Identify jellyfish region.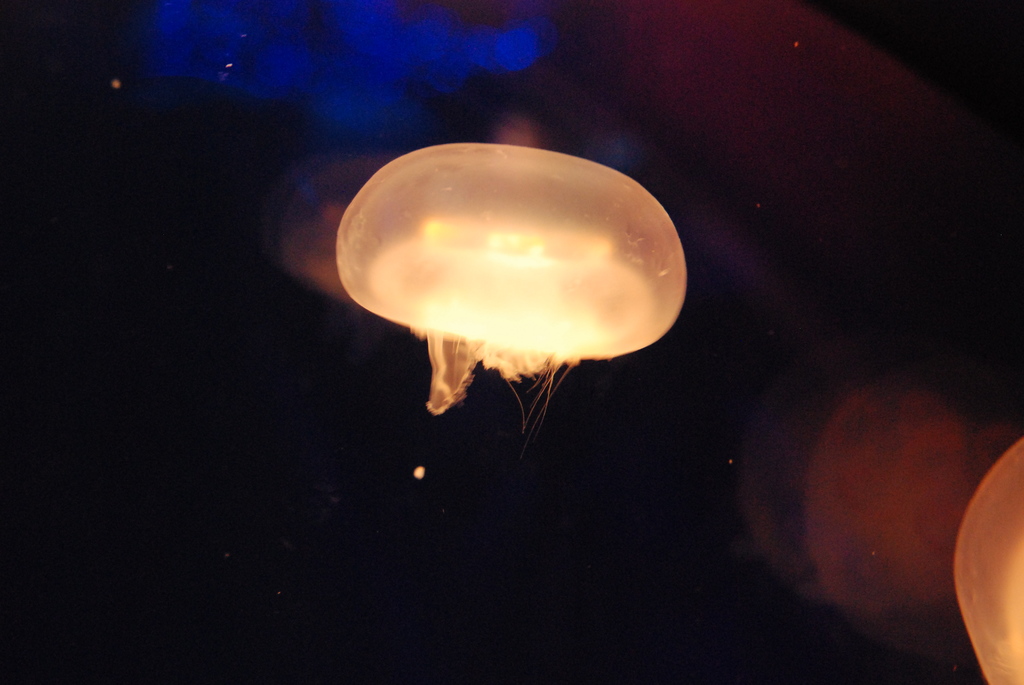
Region: detection(349, 130, 696, 442).
